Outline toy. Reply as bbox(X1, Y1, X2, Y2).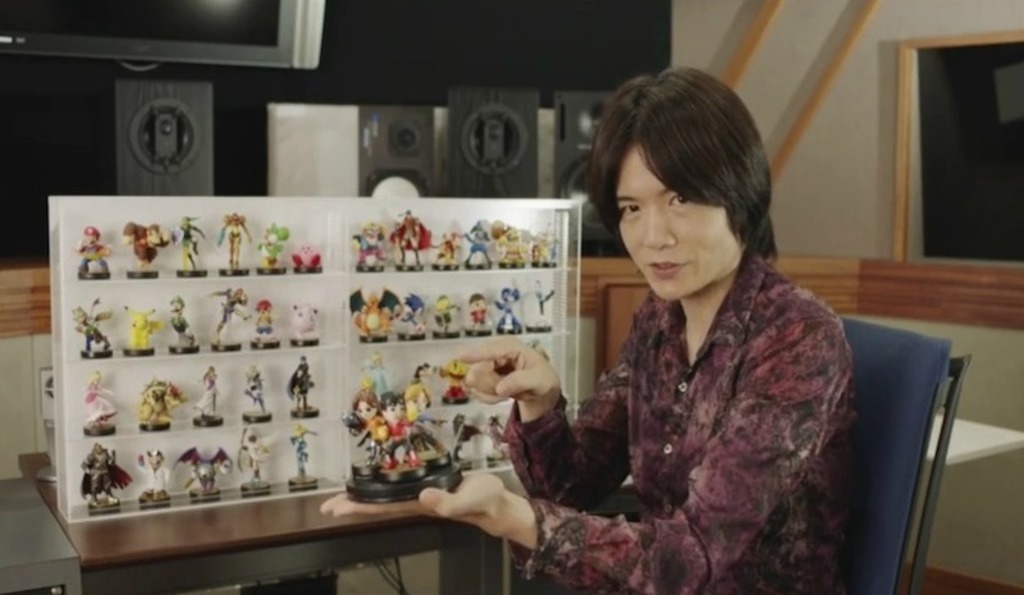
bbox(177, 214, 207, 276).
